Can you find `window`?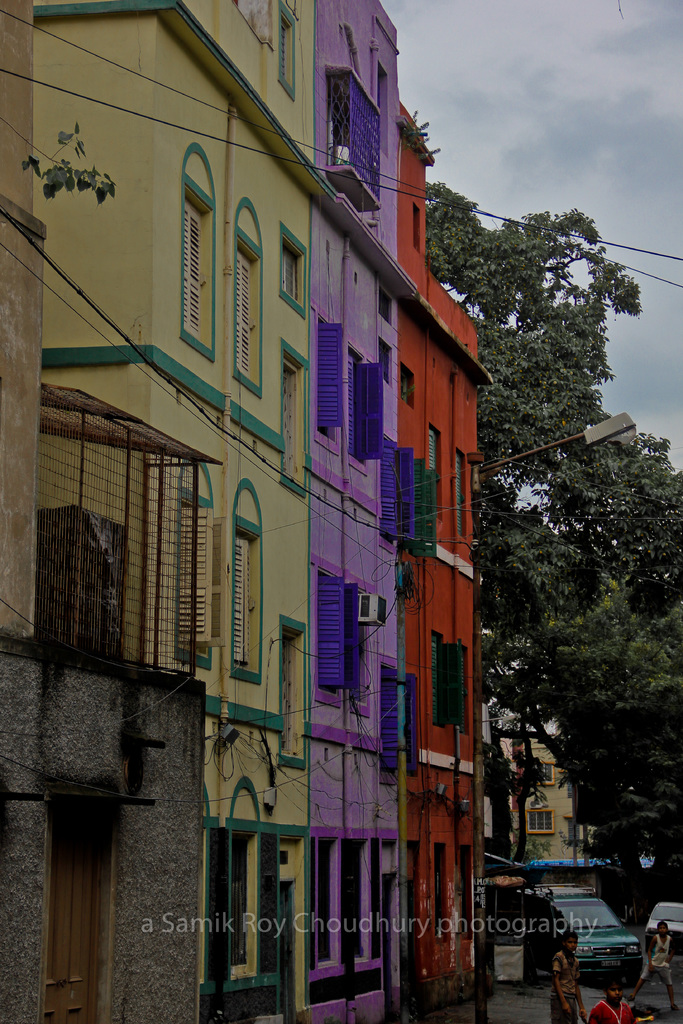
Yes, bounding box: [235, 244, 252, 379].
